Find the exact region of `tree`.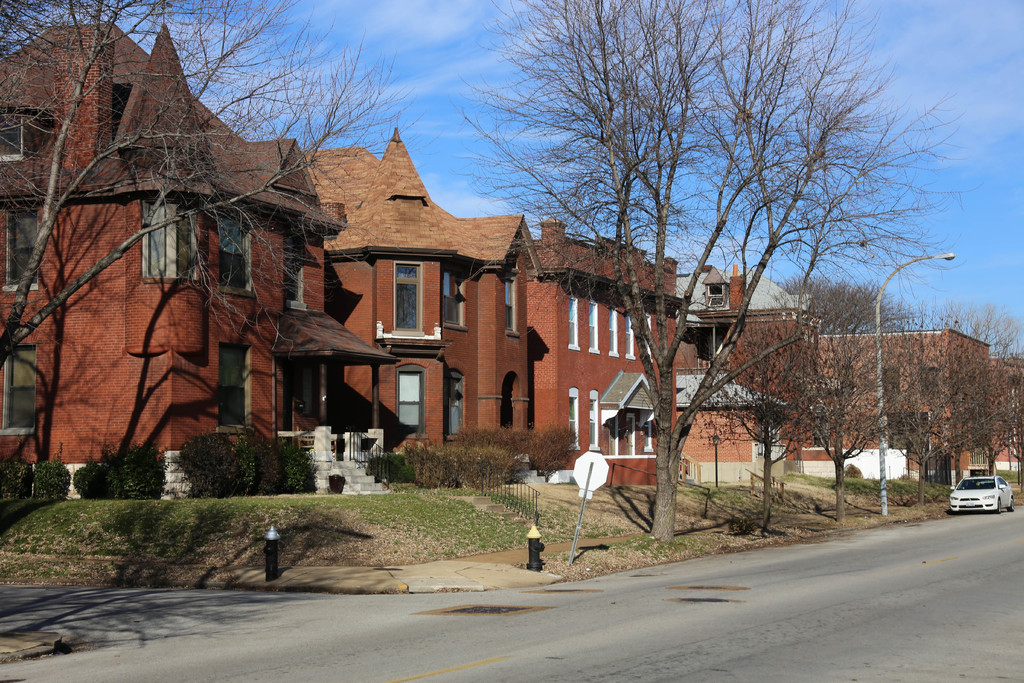
Exact region: {"x1": 675, "y1": 304, "x2": 855, "y2": 537}.
